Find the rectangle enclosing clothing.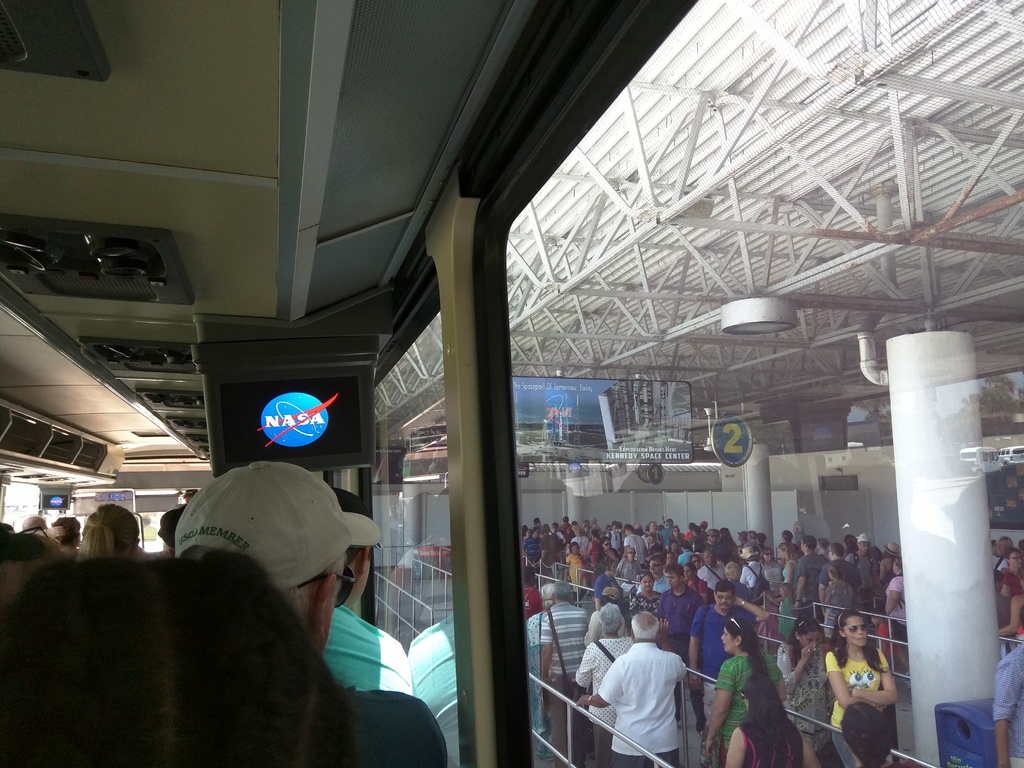
[324, 600, 418, 701].
